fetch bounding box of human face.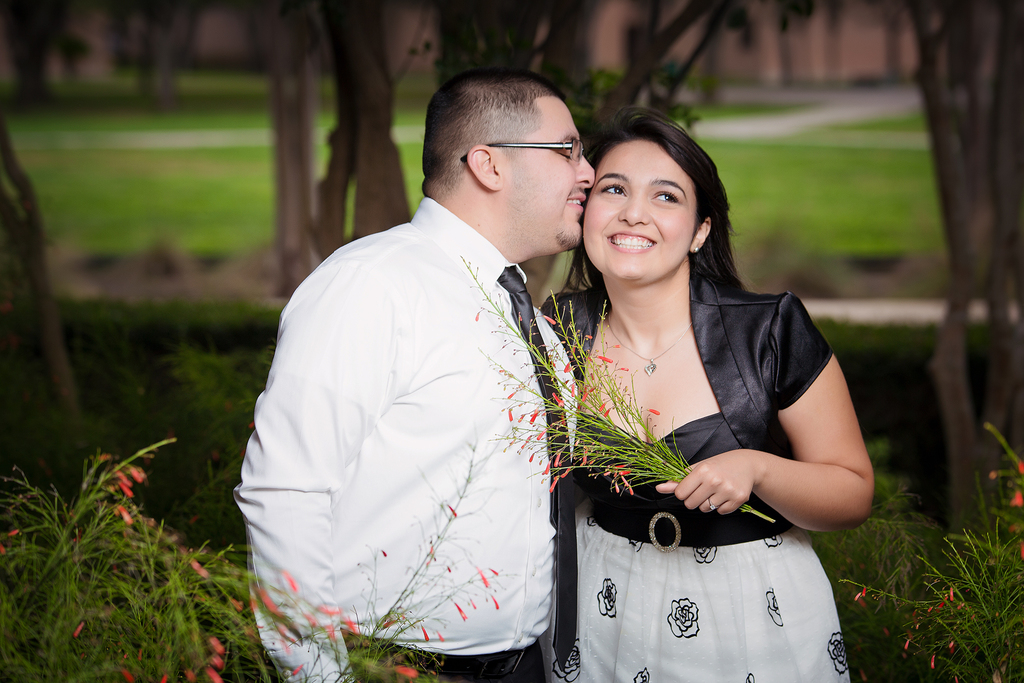
Bbox: {"left": 498, "top": 98, "right": 595, "bottom": 249}.
